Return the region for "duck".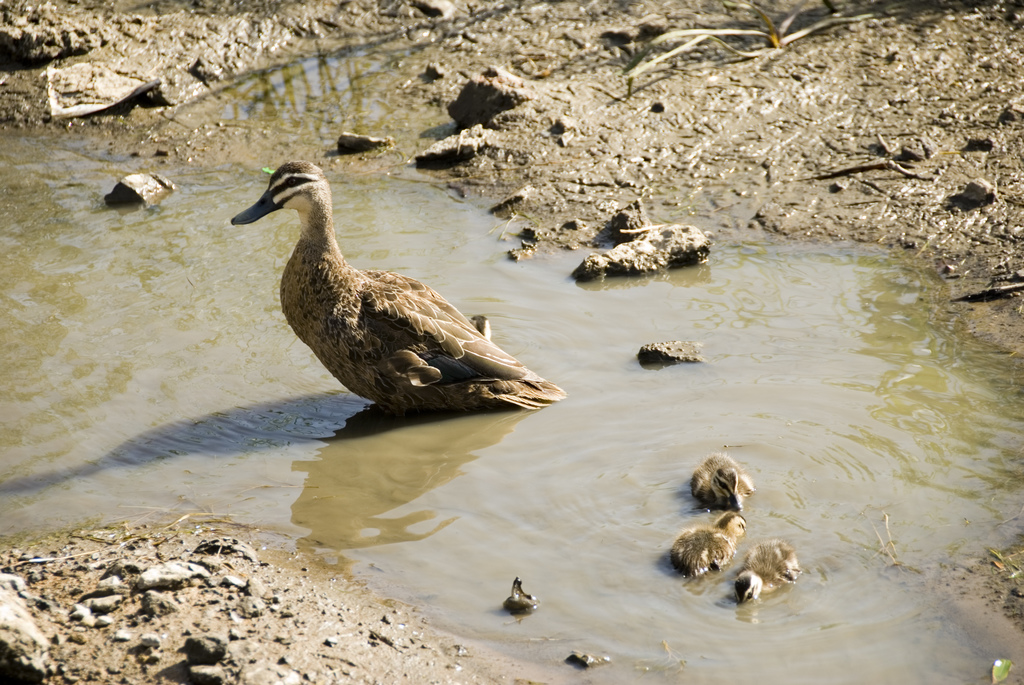
bbox(659, 510, 751, 577).
